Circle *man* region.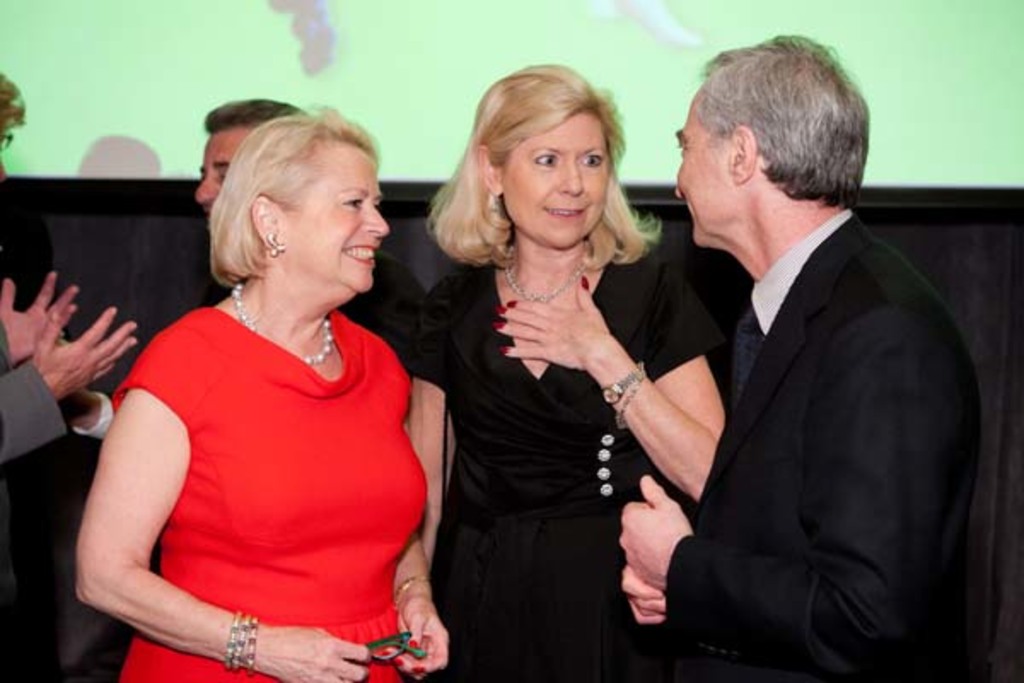
Region: 0/67/137/466.
